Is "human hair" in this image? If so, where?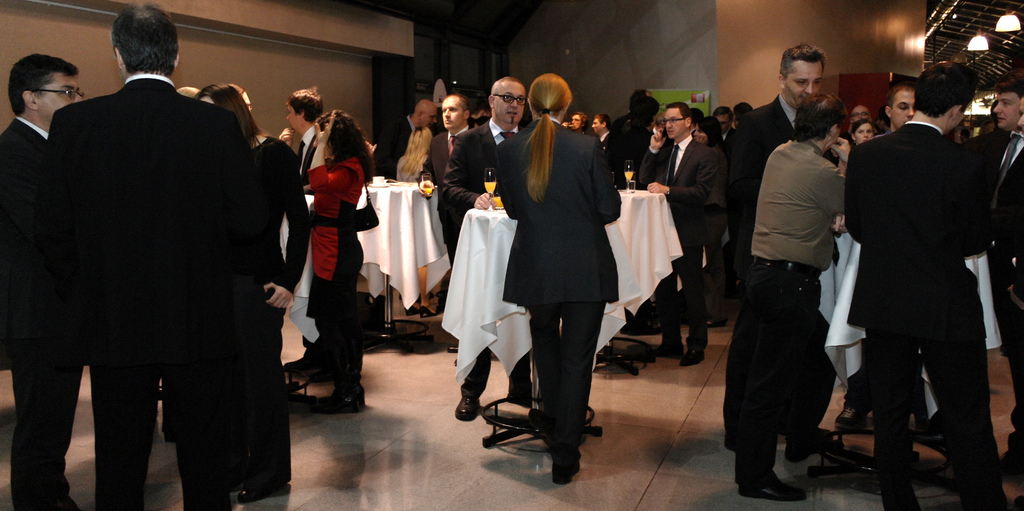
Yes, at 630/96/657/108.
